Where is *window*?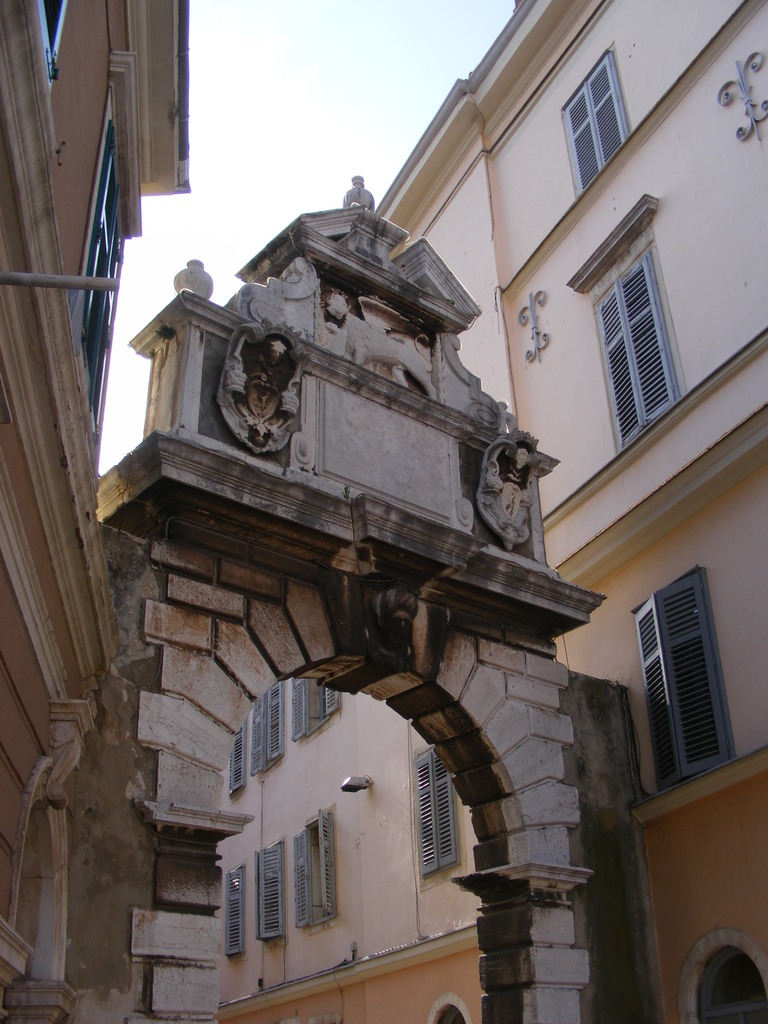
rect(630, 566, 733, 788).
